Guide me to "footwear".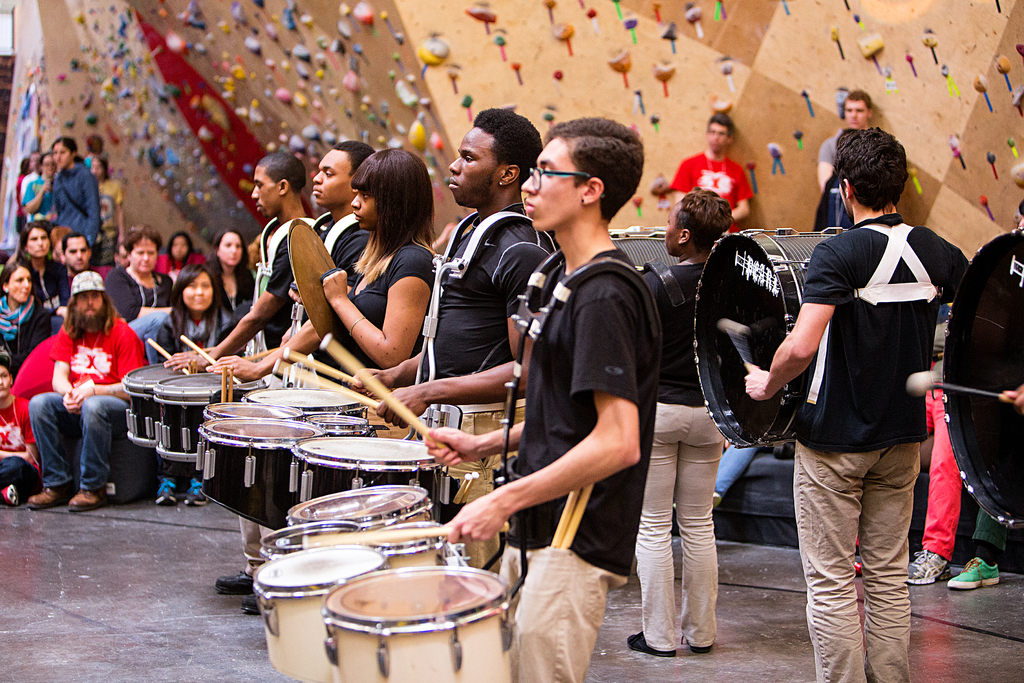
Guidance: locate(215, 567, 259, 602).
